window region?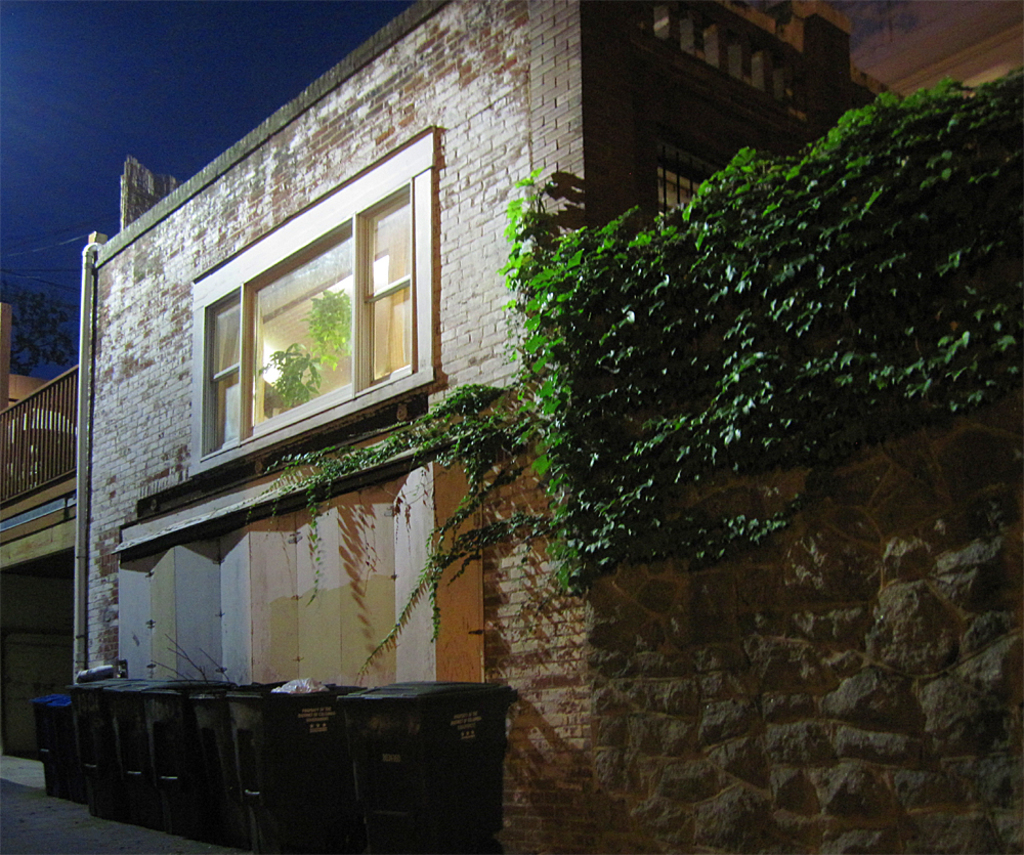
detection(646, 120, 740, 238)
